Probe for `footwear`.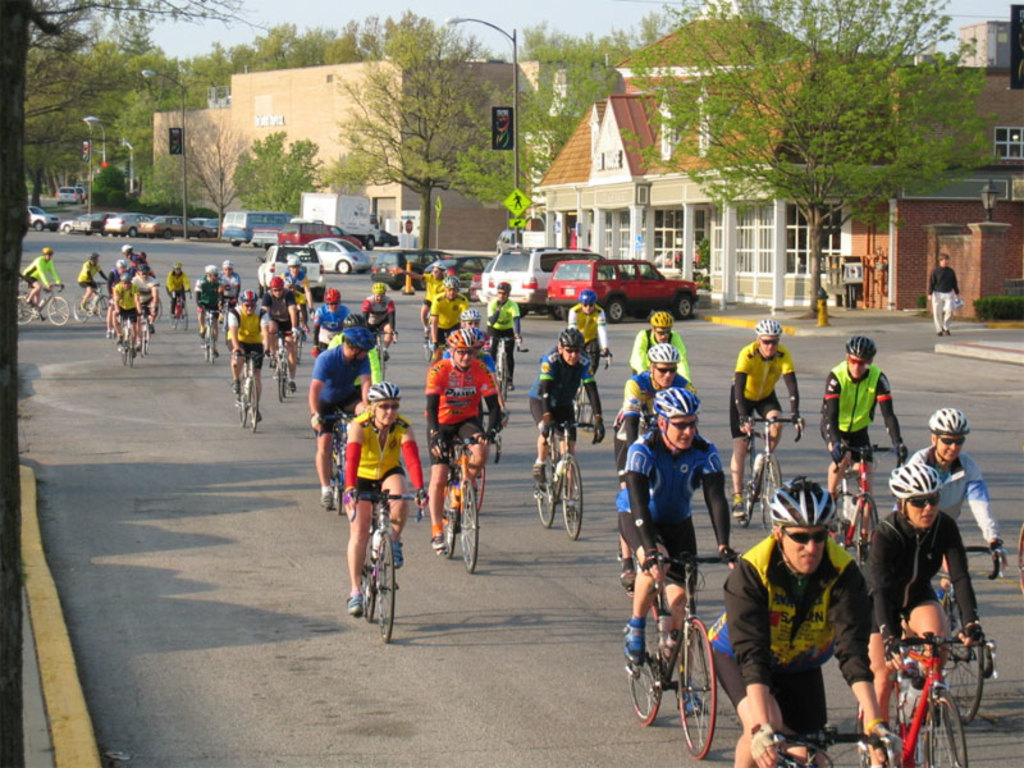
Probe result: BBox(540, 454, 545, 483).
